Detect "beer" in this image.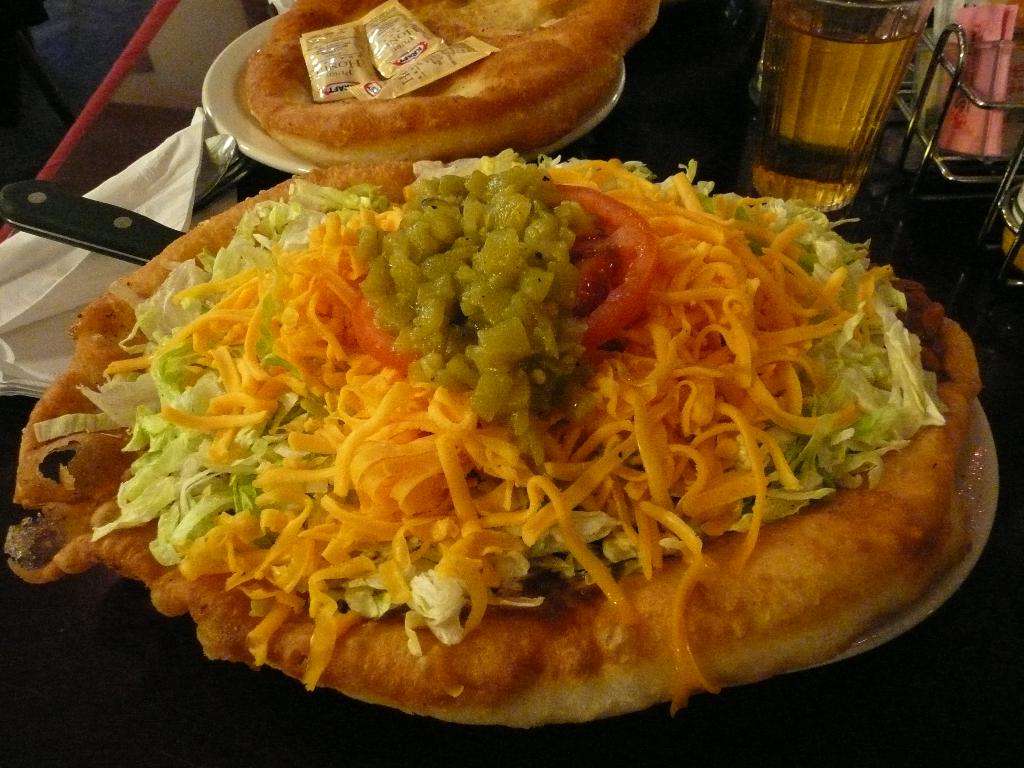
Detection: box(739, 0, 931, 223).
